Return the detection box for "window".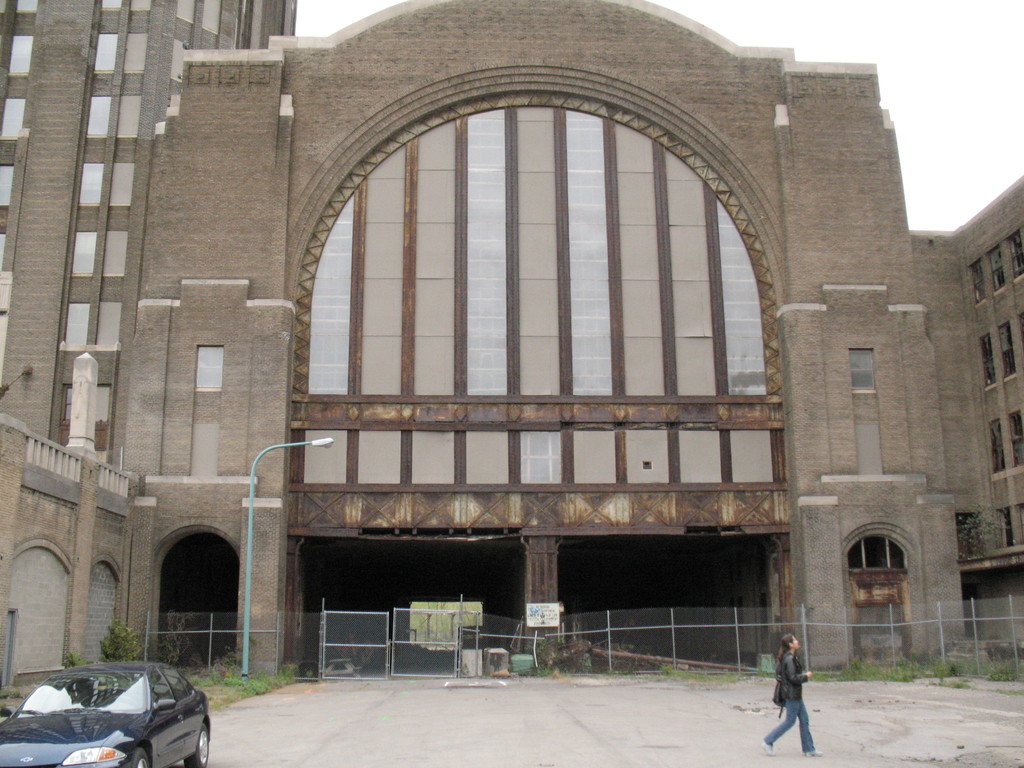
[97,299,123,349].
